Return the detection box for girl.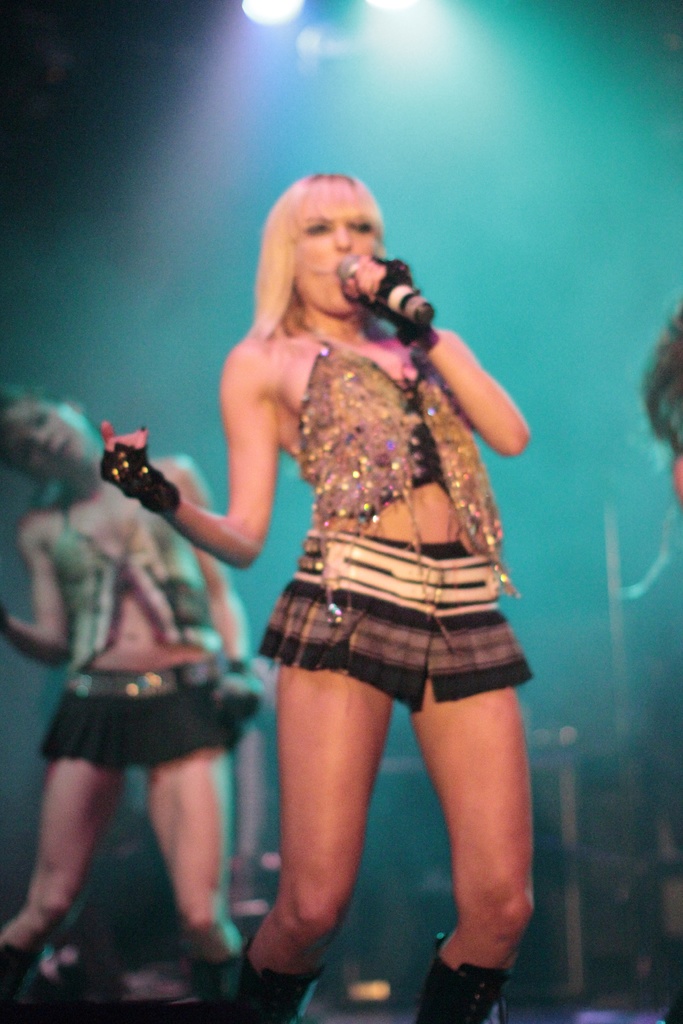
pyautogui.locateOnScreen(1, 379, 269, 1002).
